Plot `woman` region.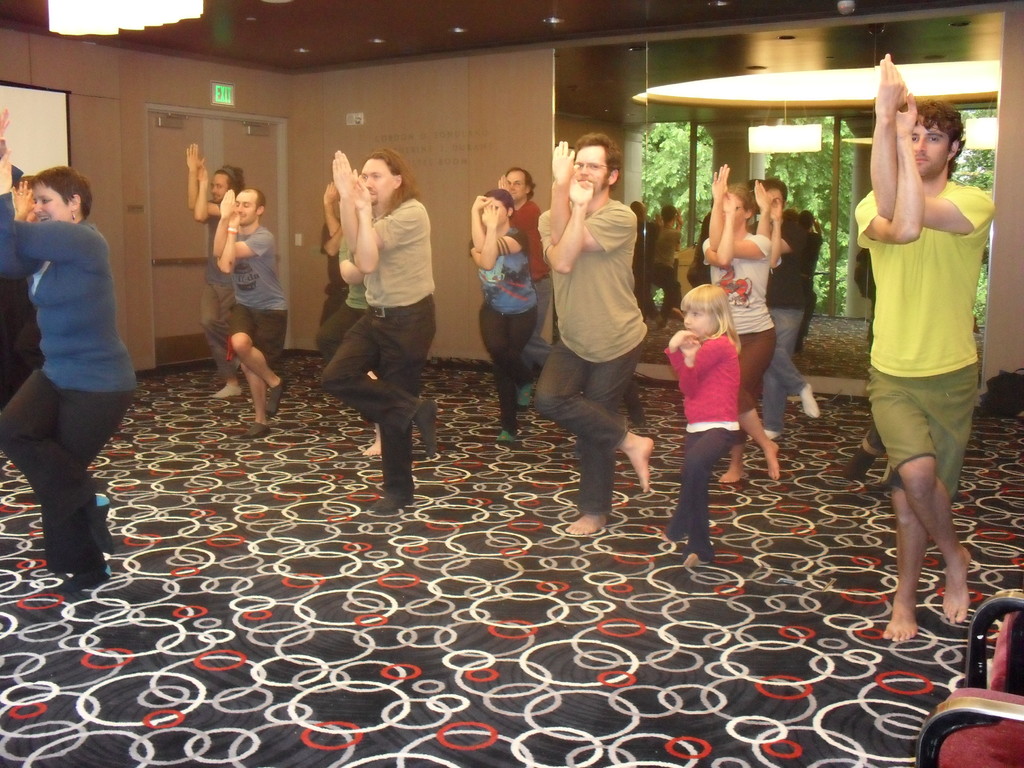
Plotted at (469, 188, 537, 436).
